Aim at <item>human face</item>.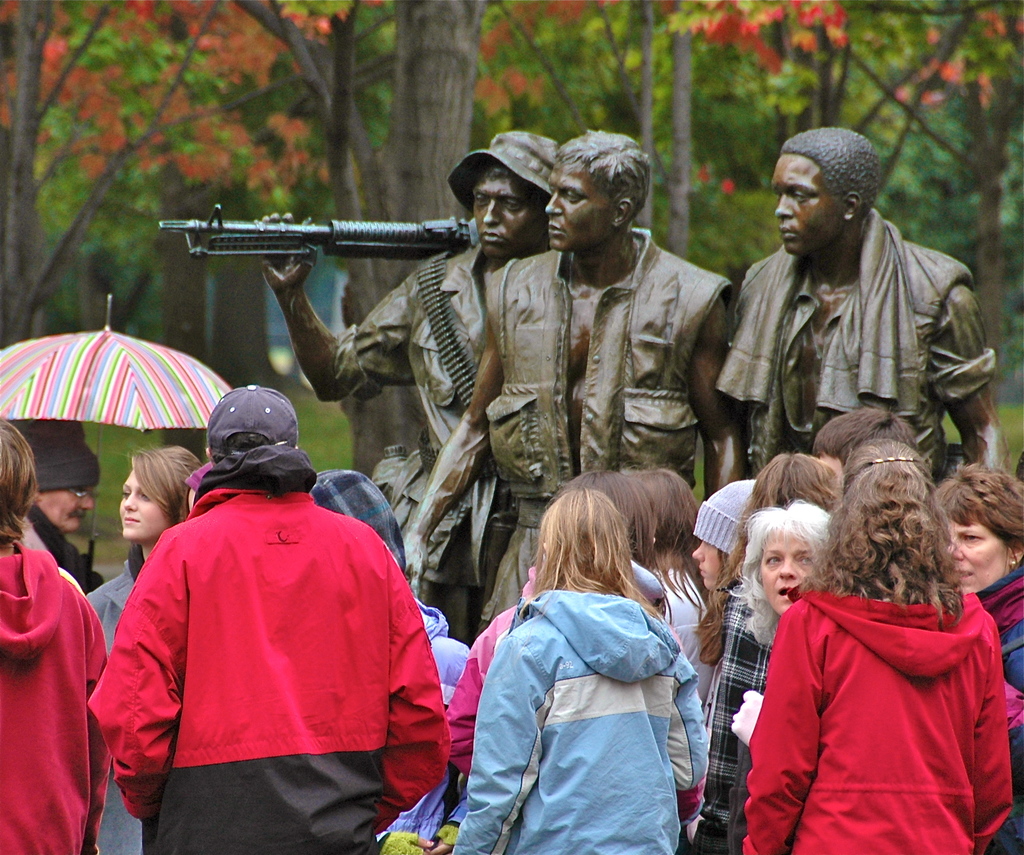
Aimed at [x1=757, y1=536, x2=815, y2=607].
